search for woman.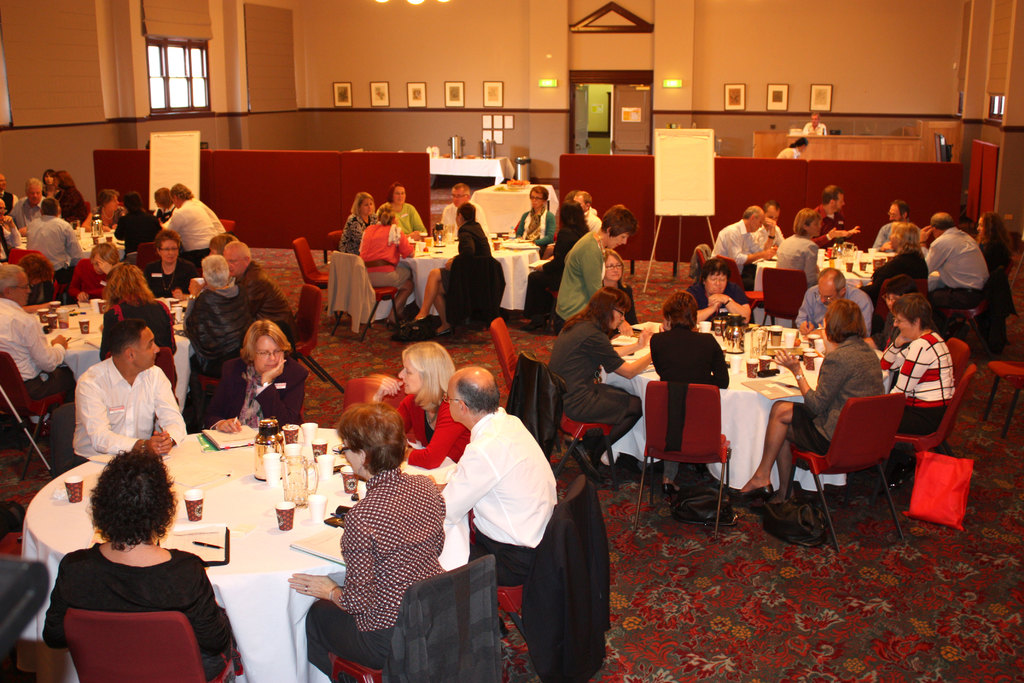
Found at (left=881, top=292, right=950, bottom=428).
